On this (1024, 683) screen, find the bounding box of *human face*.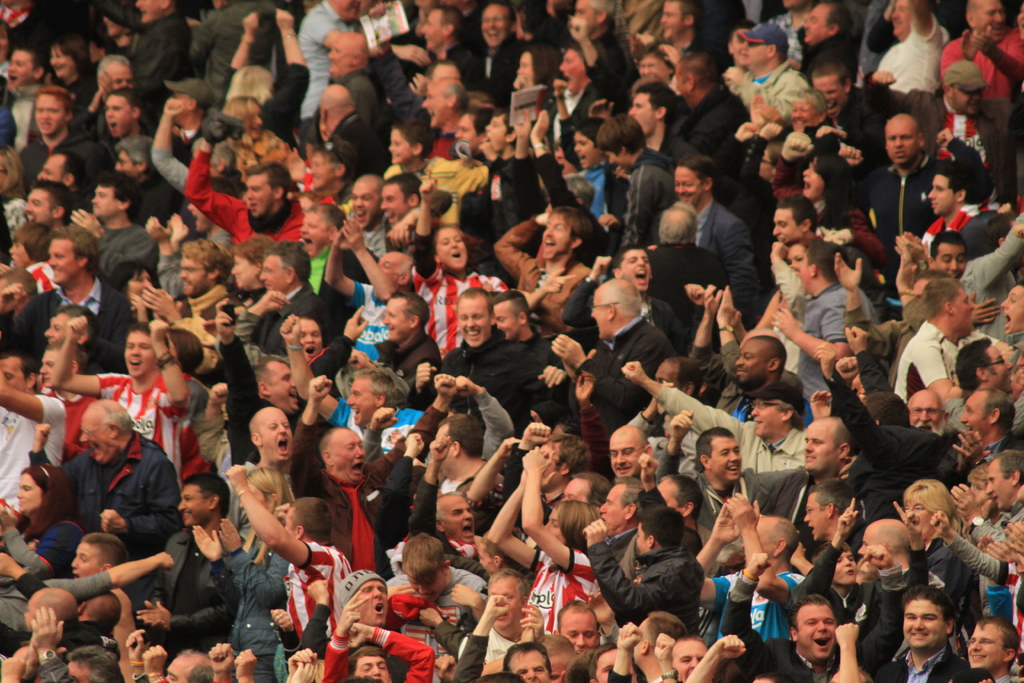
Bounding box: crop(0, 163, 10, 195).
